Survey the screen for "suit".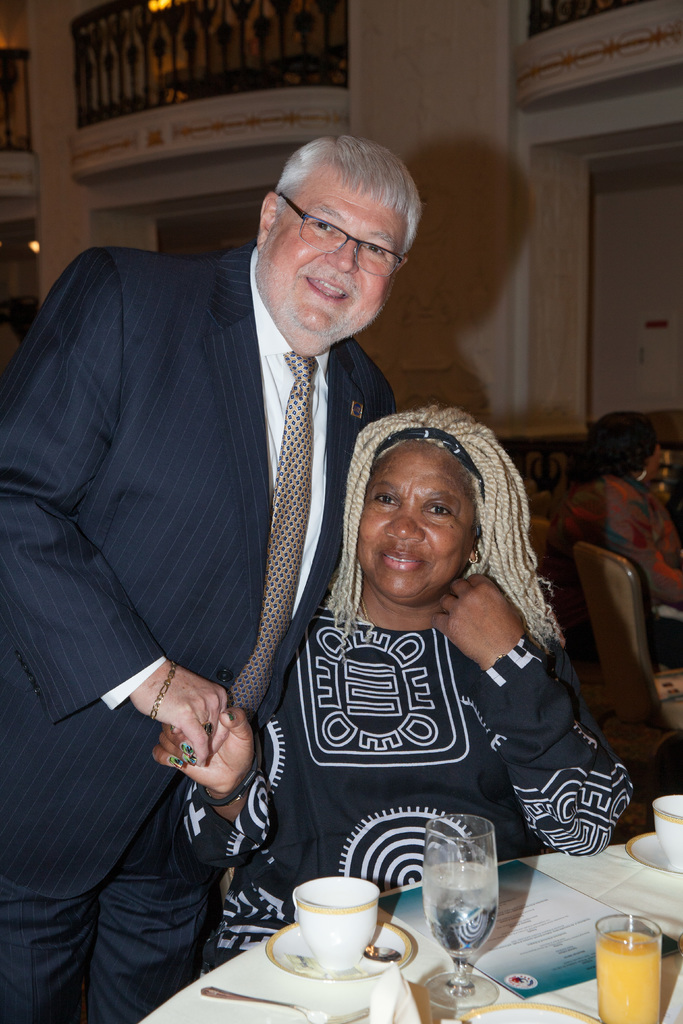
Survey found: l=13, t=184, r=482, b=974.
